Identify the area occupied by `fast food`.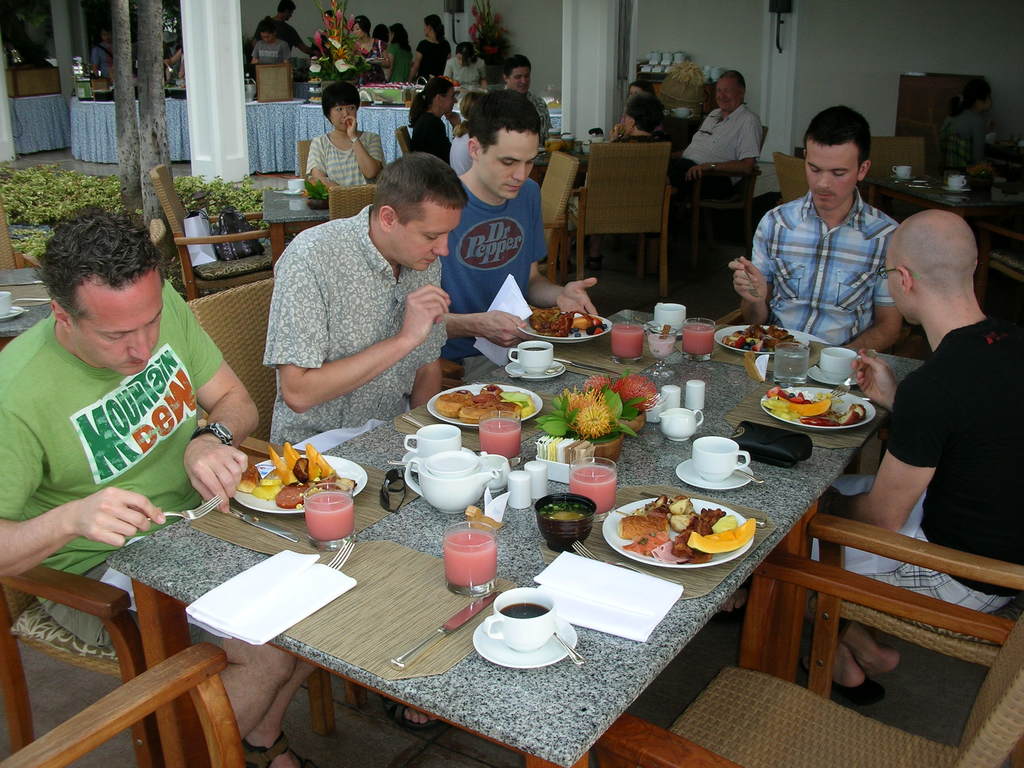
Area: l=276, t=483, r=314, b=508.
